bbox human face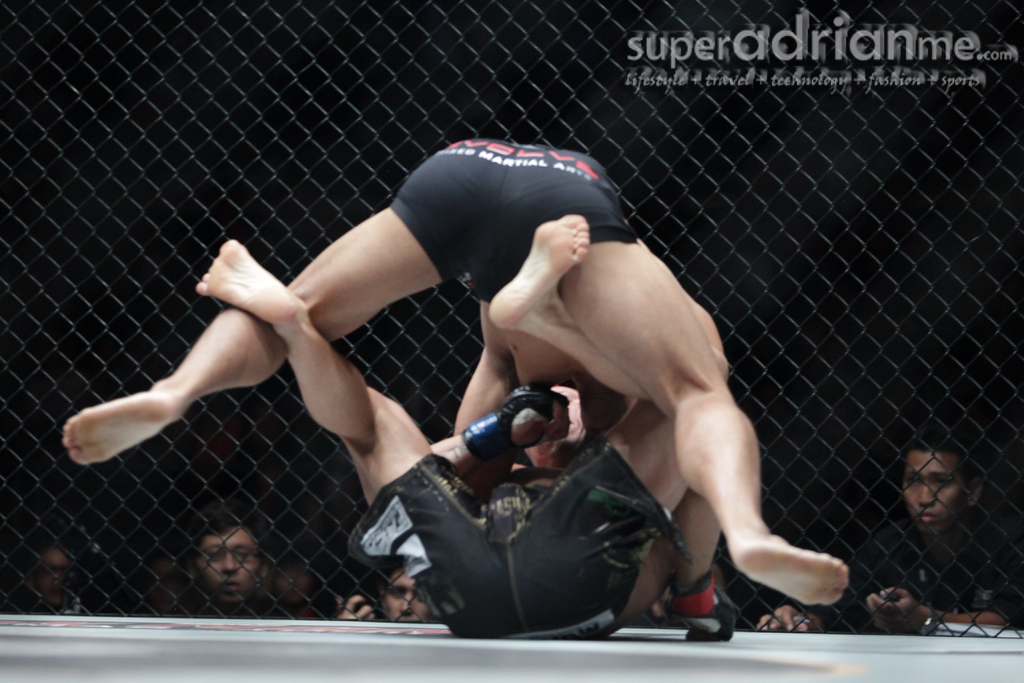
(905, 452, 960, 537)
